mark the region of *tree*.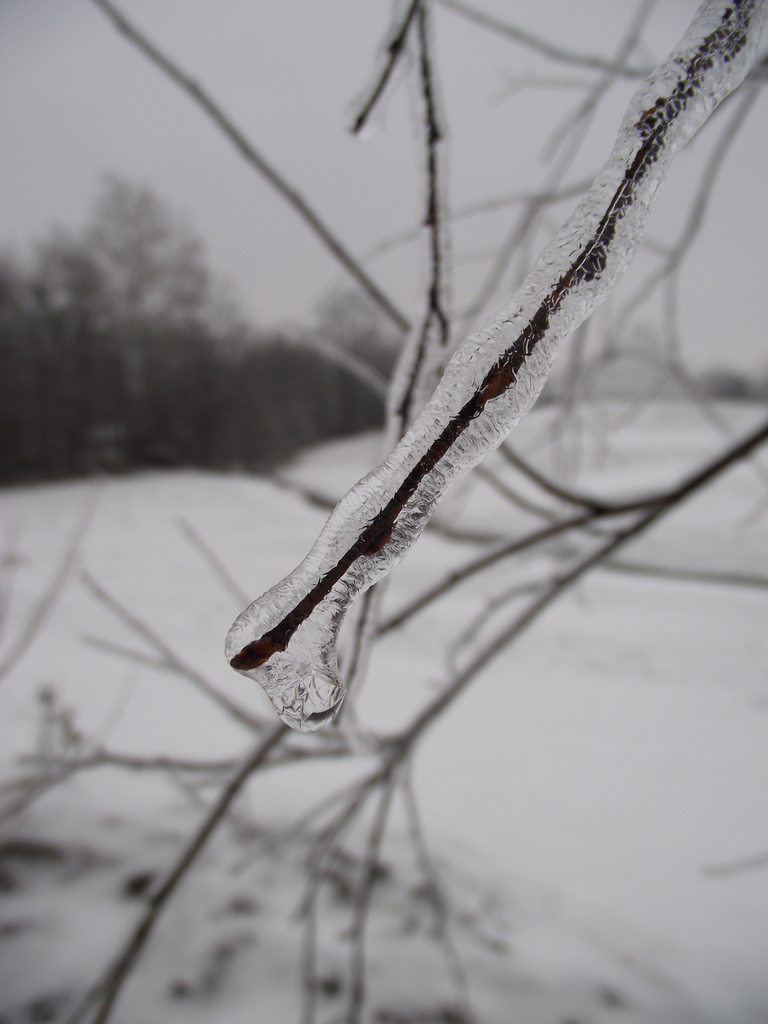
Region: l=15, t=203, r=103, b=332.
